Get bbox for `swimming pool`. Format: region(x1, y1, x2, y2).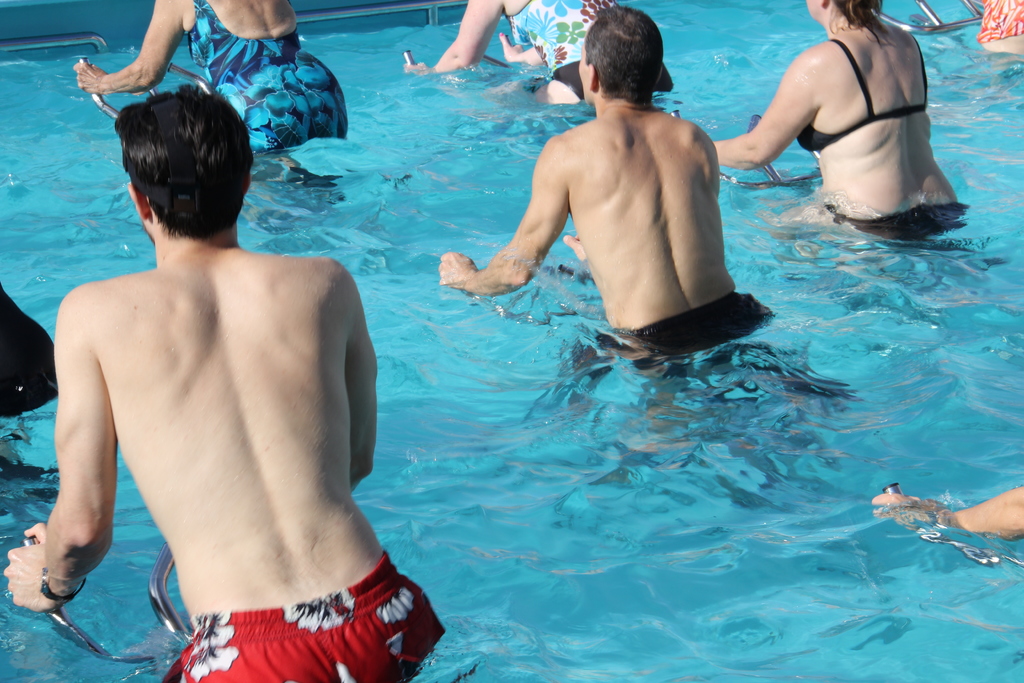
region(0, 0, 1023, 682).
